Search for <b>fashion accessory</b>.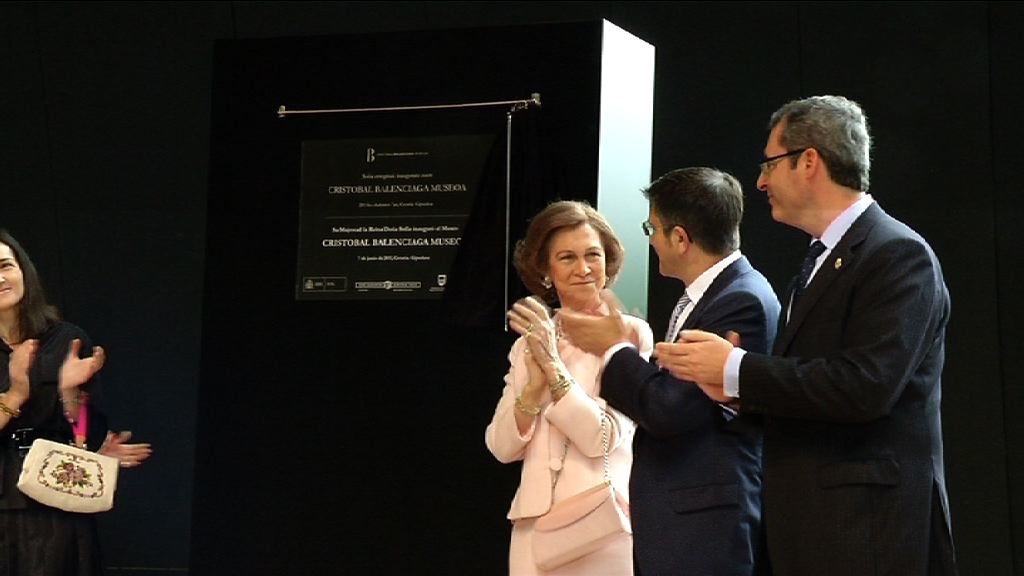
Found at (0,400,21,417).
